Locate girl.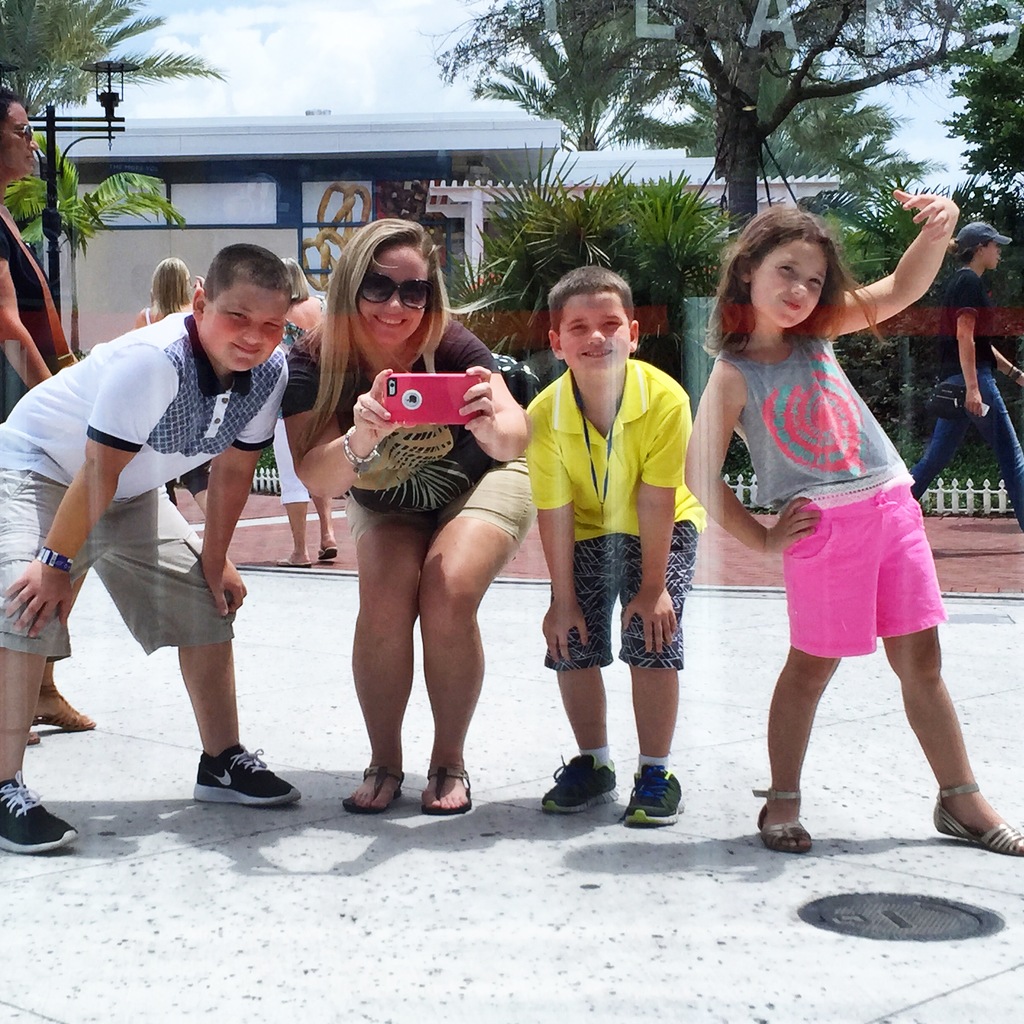
Bounding box: crop(285, 218, 535, 812).
